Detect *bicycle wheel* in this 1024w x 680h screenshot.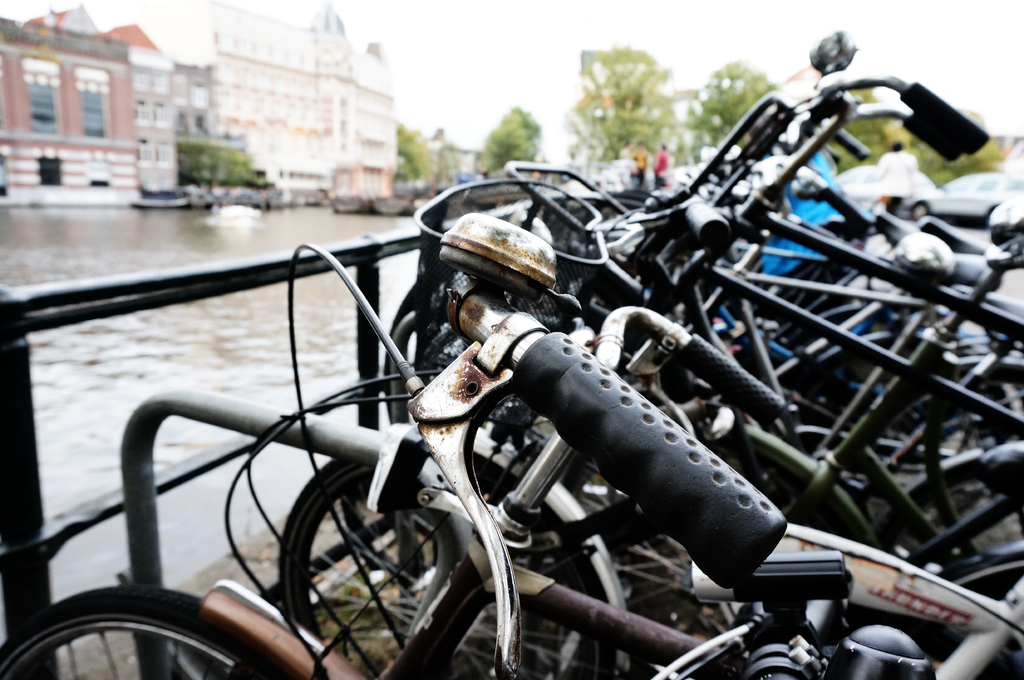
Detection: BBox(0, 581, 294, 679).
